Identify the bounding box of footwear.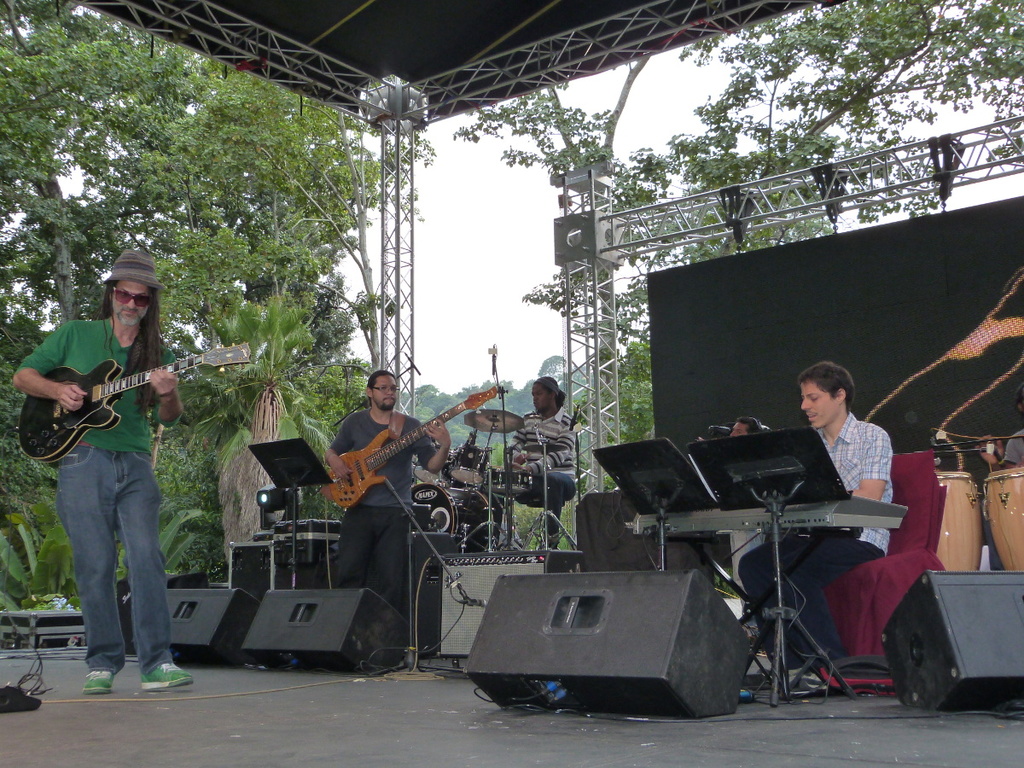
[137,663,192,693].
